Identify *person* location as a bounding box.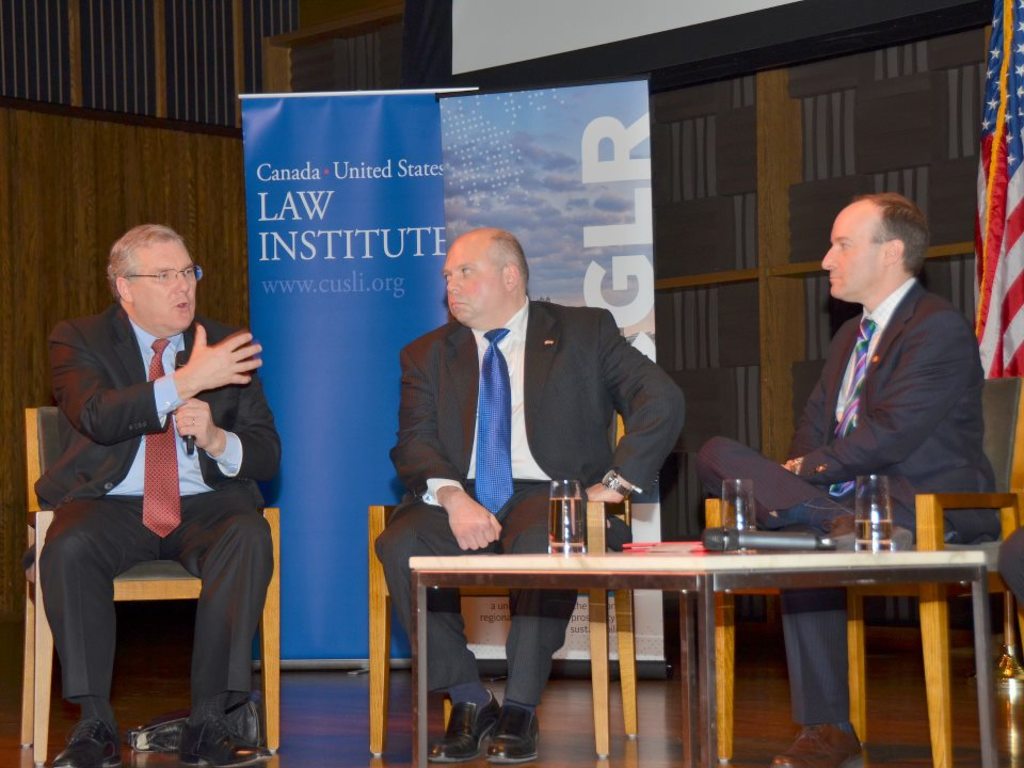
[left=377, top=225, right=686, bottom=763].
